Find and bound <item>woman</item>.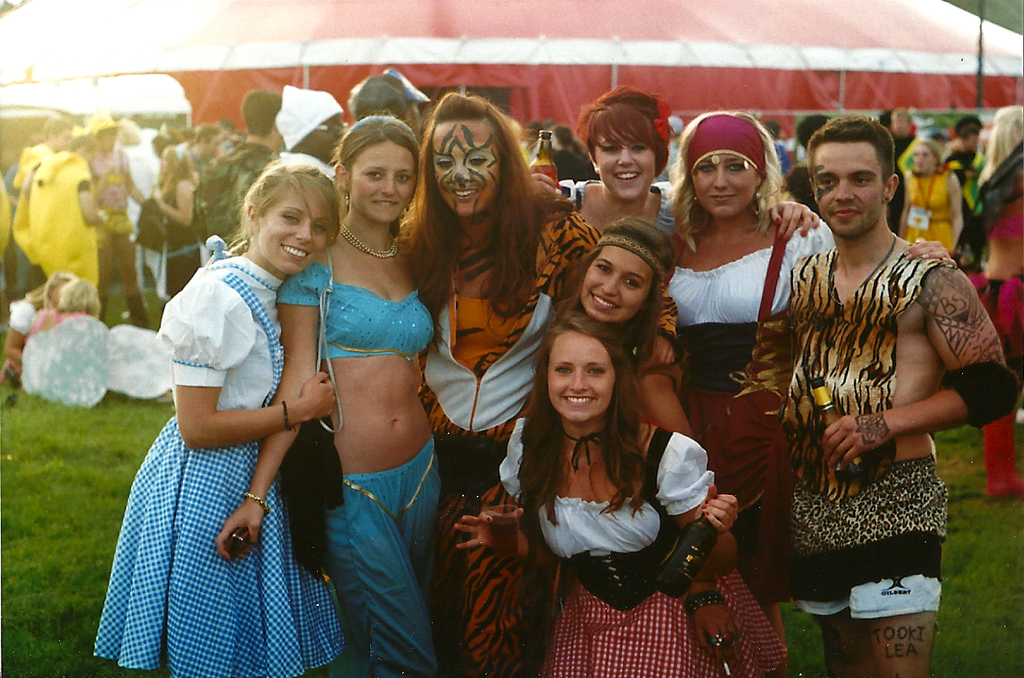
Bound: detection(481, 312, 731, 677).
